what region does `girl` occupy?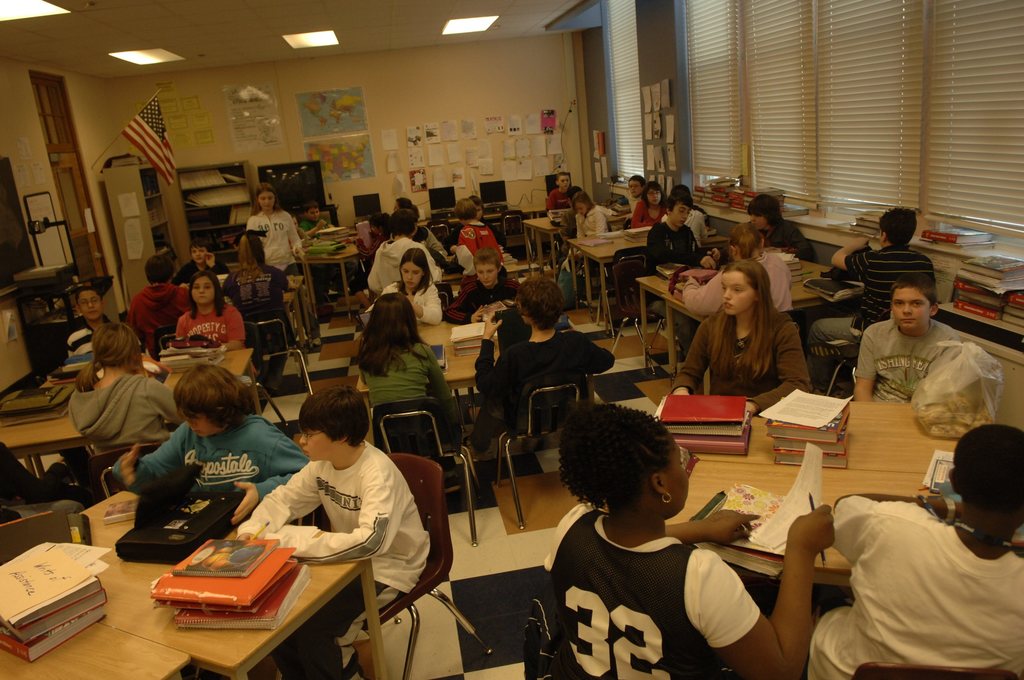
116/368/314/521.
